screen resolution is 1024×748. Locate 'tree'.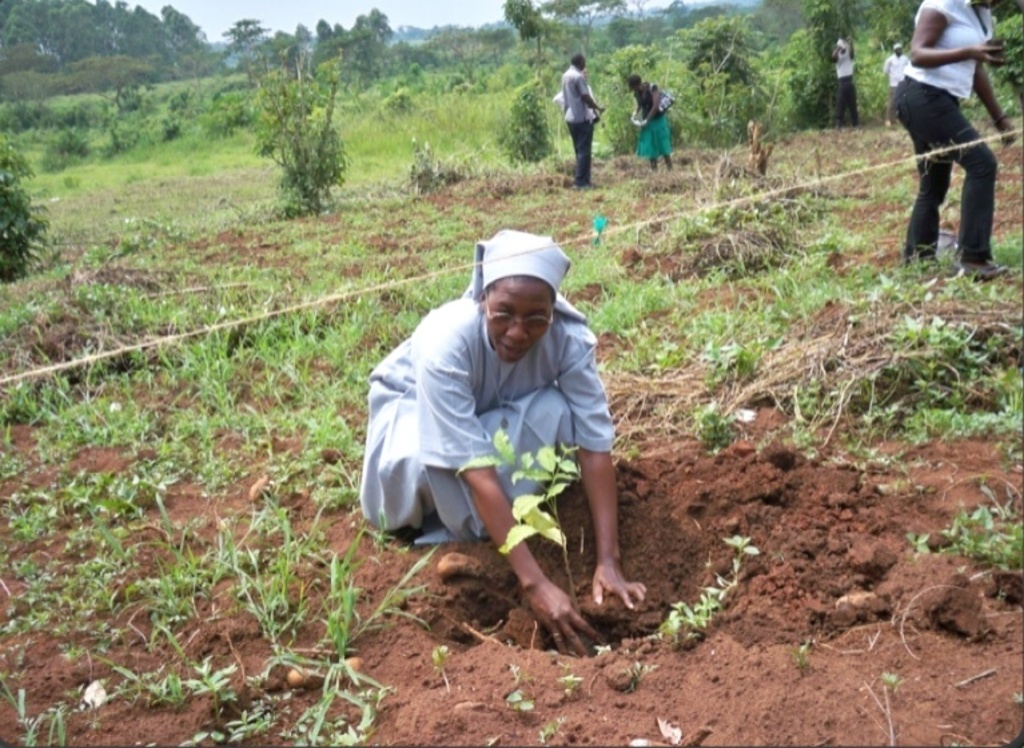
[498, 0, 1023, 174].
